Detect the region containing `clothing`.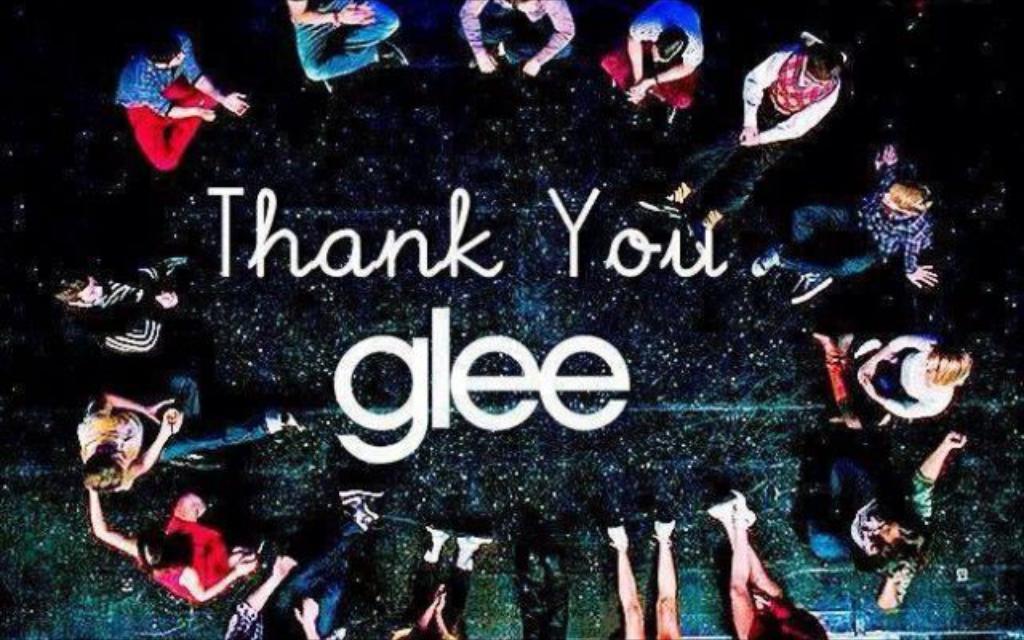
region(811, 467, 934, 602).
